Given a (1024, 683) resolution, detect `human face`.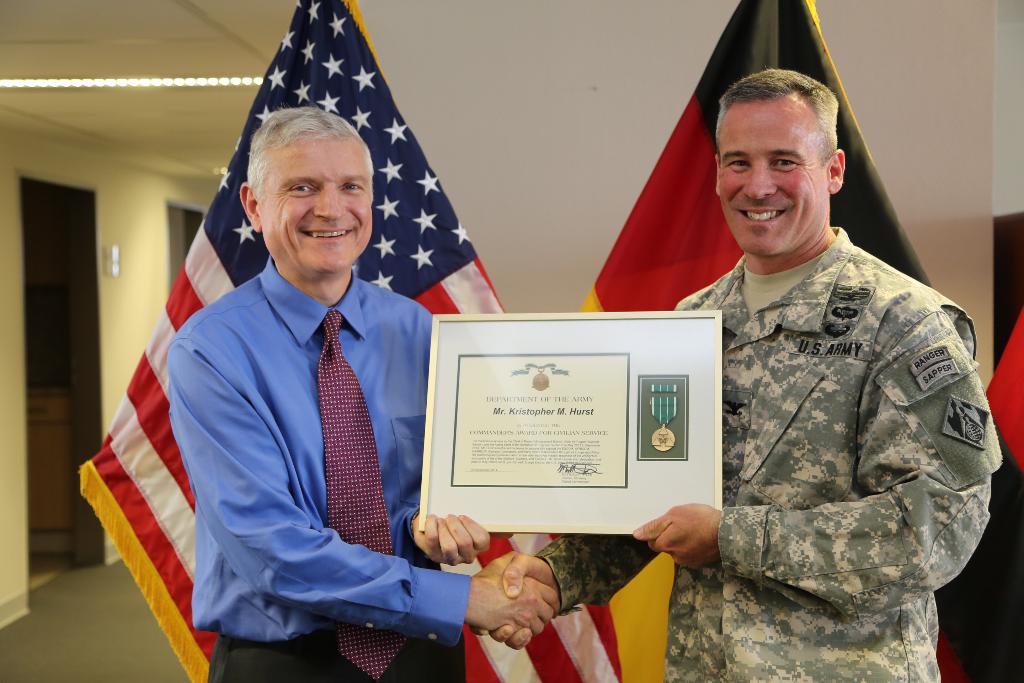
719/103/826/257.
